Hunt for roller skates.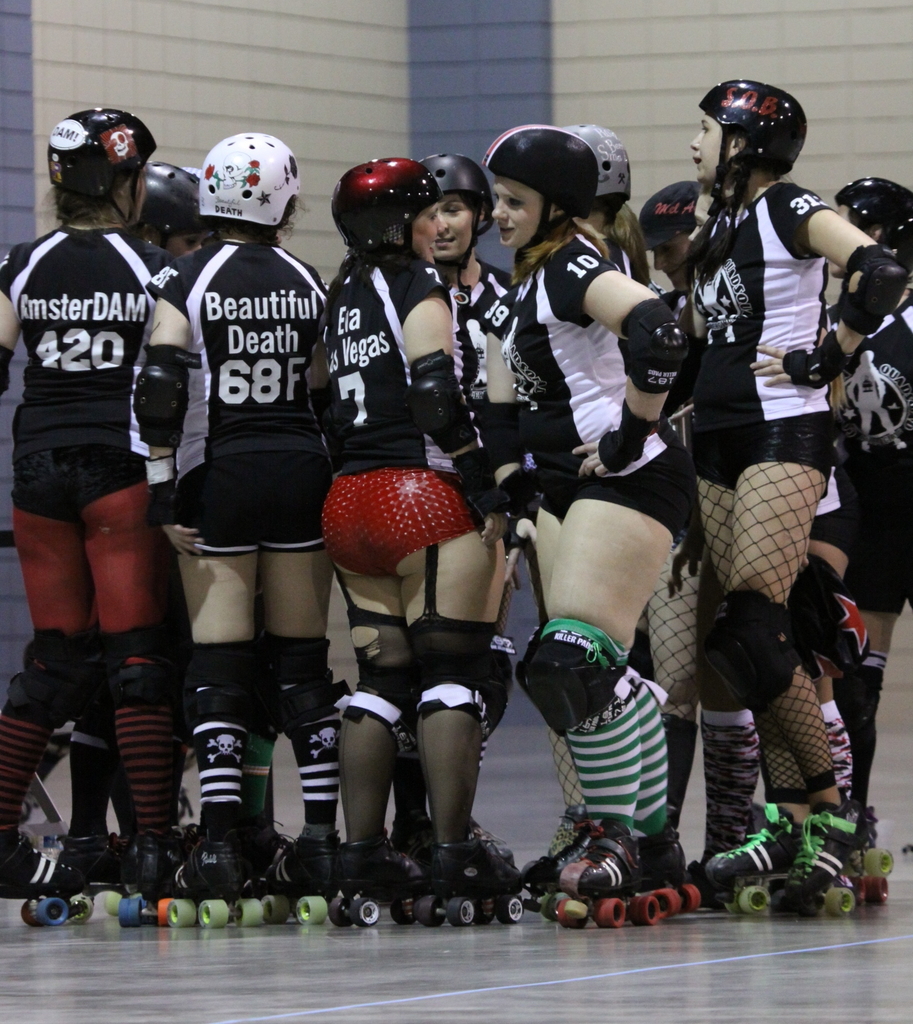
Hunted down at l=550, t=814, r=659, b=931.
